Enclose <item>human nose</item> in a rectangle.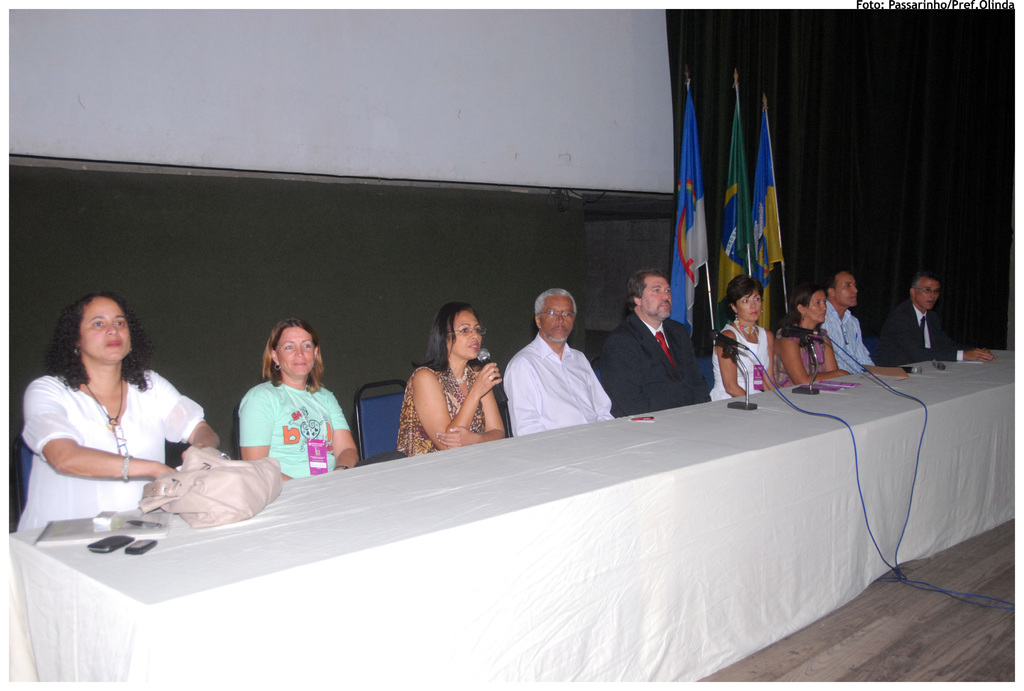
bbox(106, 320, 118, 335).
